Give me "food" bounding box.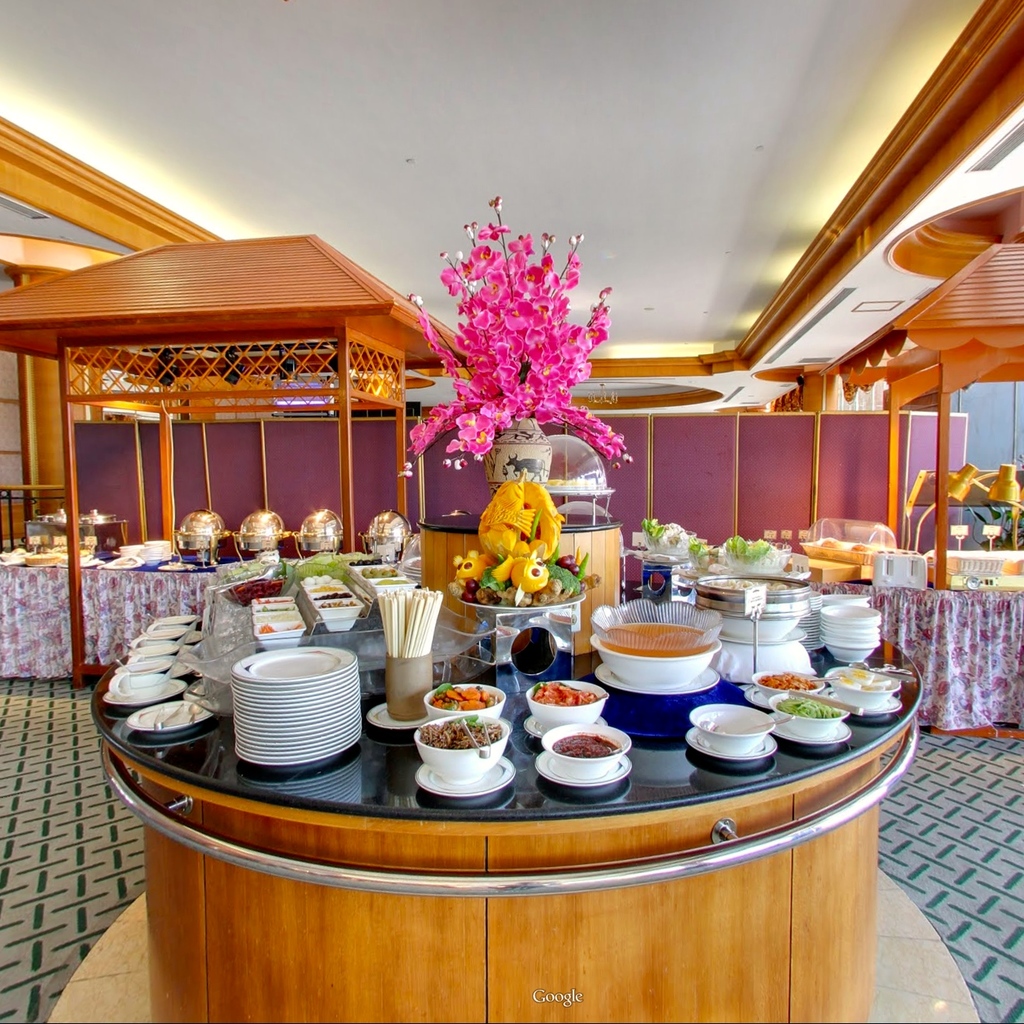
x1=830, y1=667, x2=893, y2=691.
